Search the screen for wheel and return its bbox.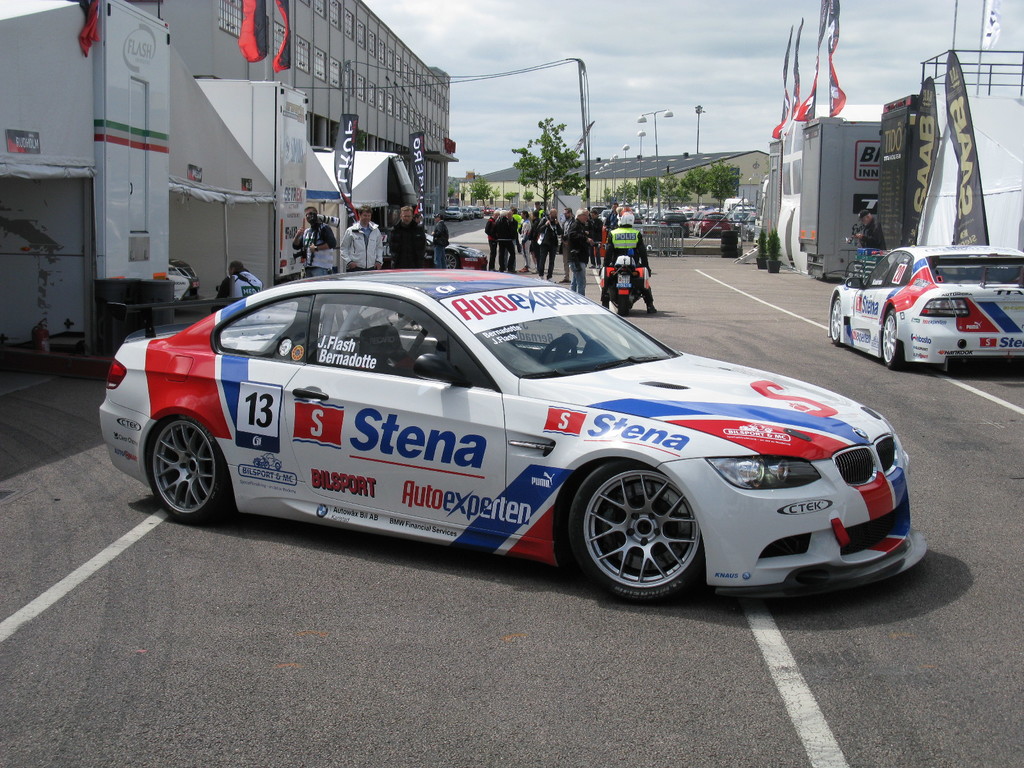
Found: 616,298,629,315.
